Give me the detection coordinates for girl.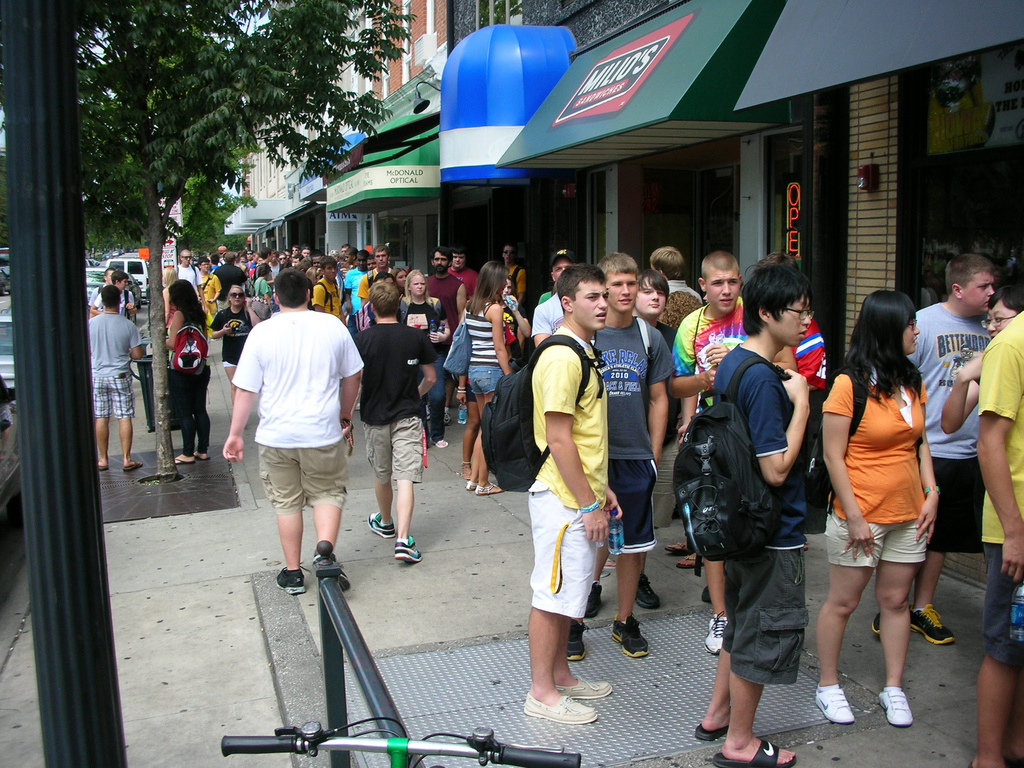
x1=461 y1=261 x2=515 y2=499.
